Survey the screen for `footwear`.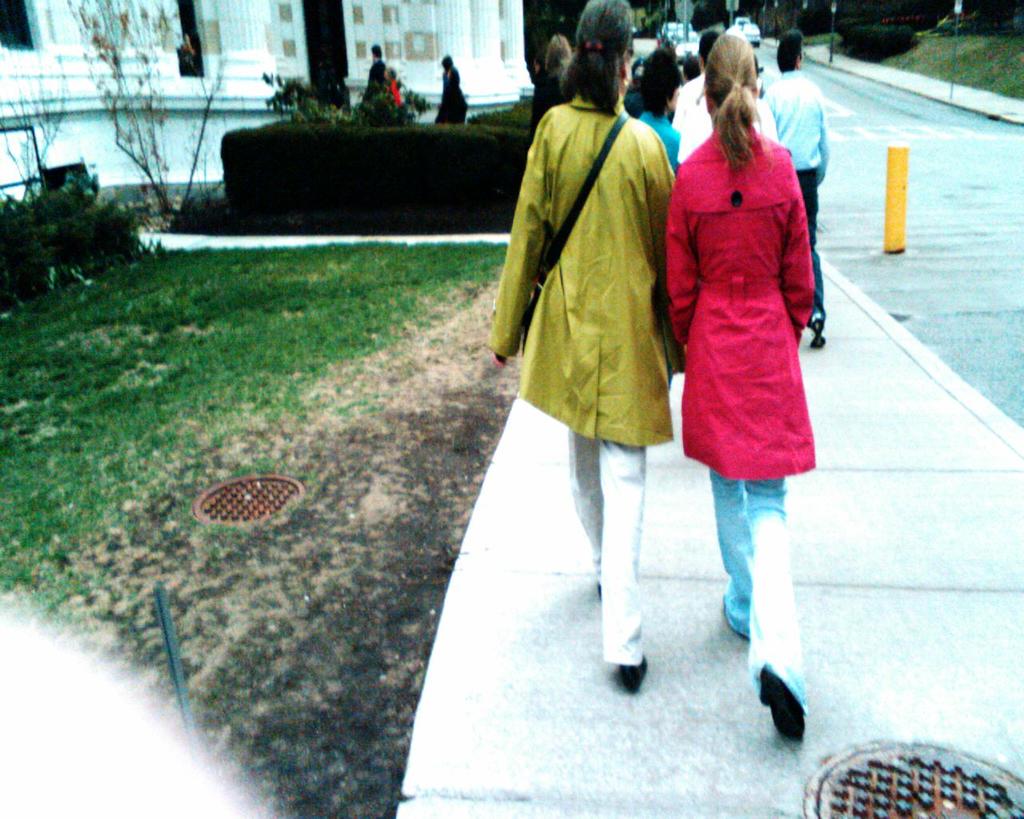
Survey found: <region>754, 664, 804, 746</region>.
